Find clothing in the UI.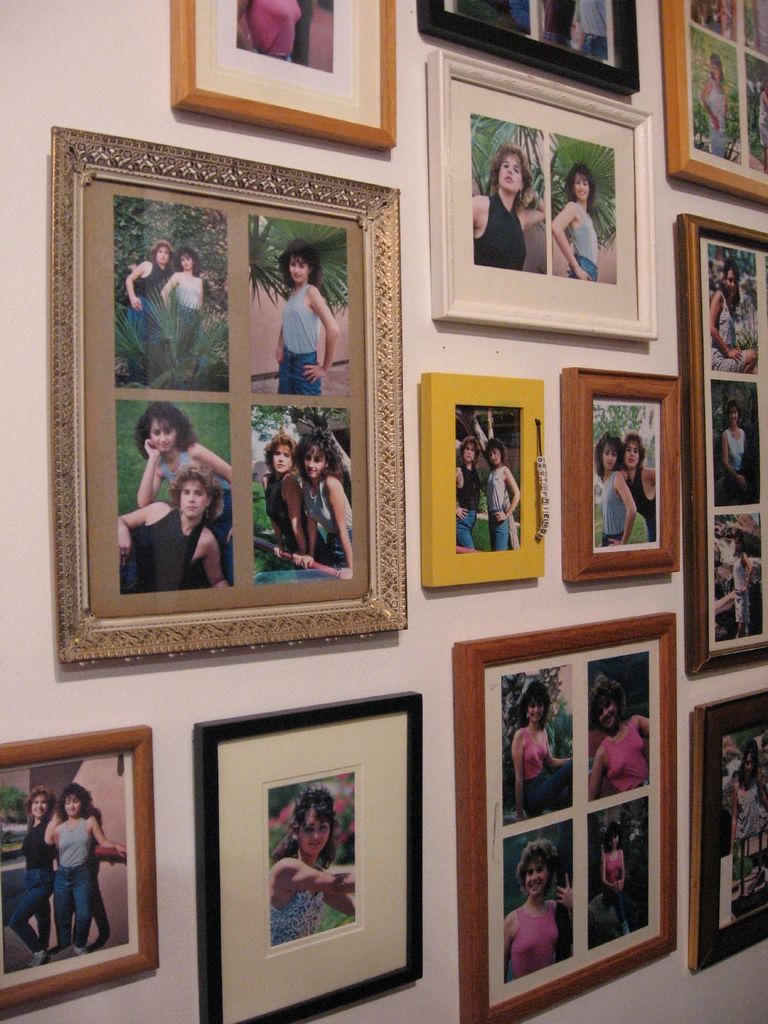
UI element at Rect(305, 472, 351, 564).
